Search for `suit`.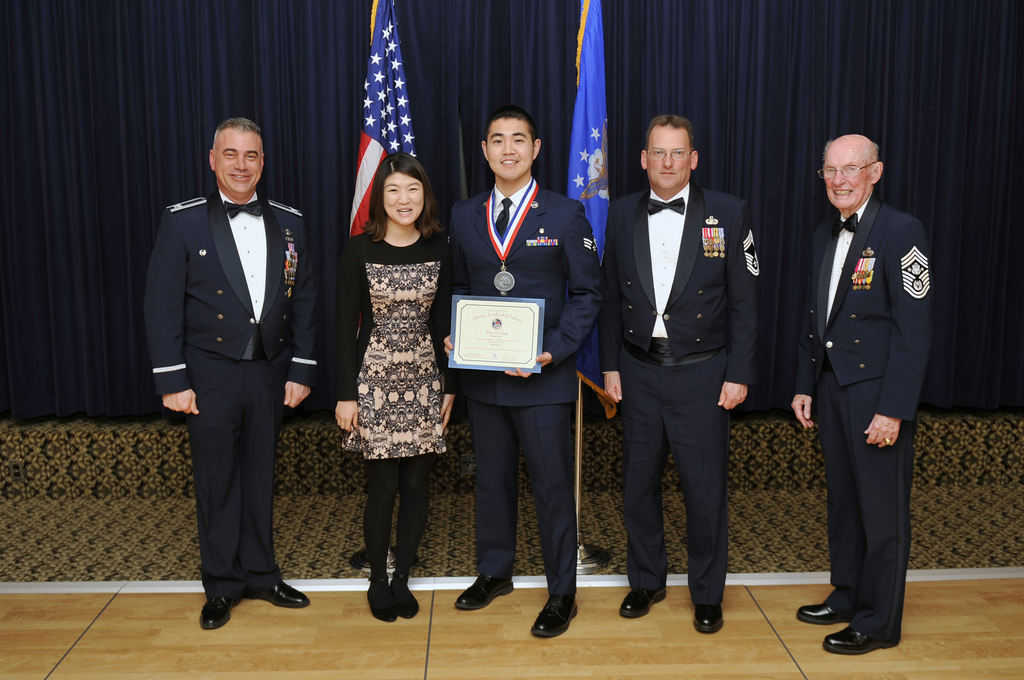
Found at box=[447, 176, 609, 609].
